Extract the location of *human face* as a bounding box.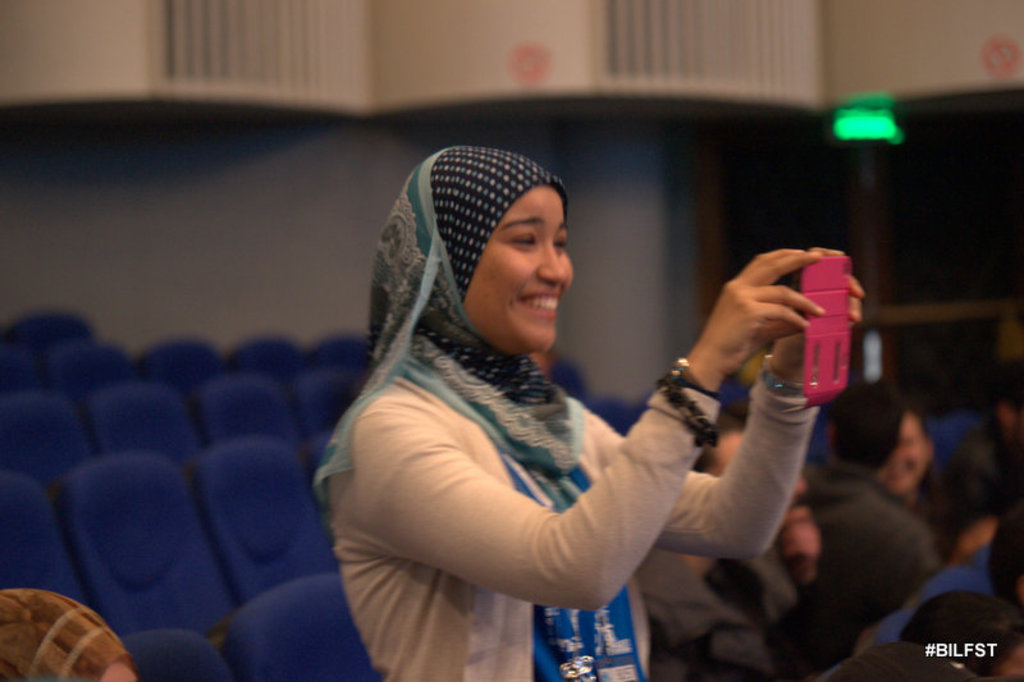
463 182 582 360.
